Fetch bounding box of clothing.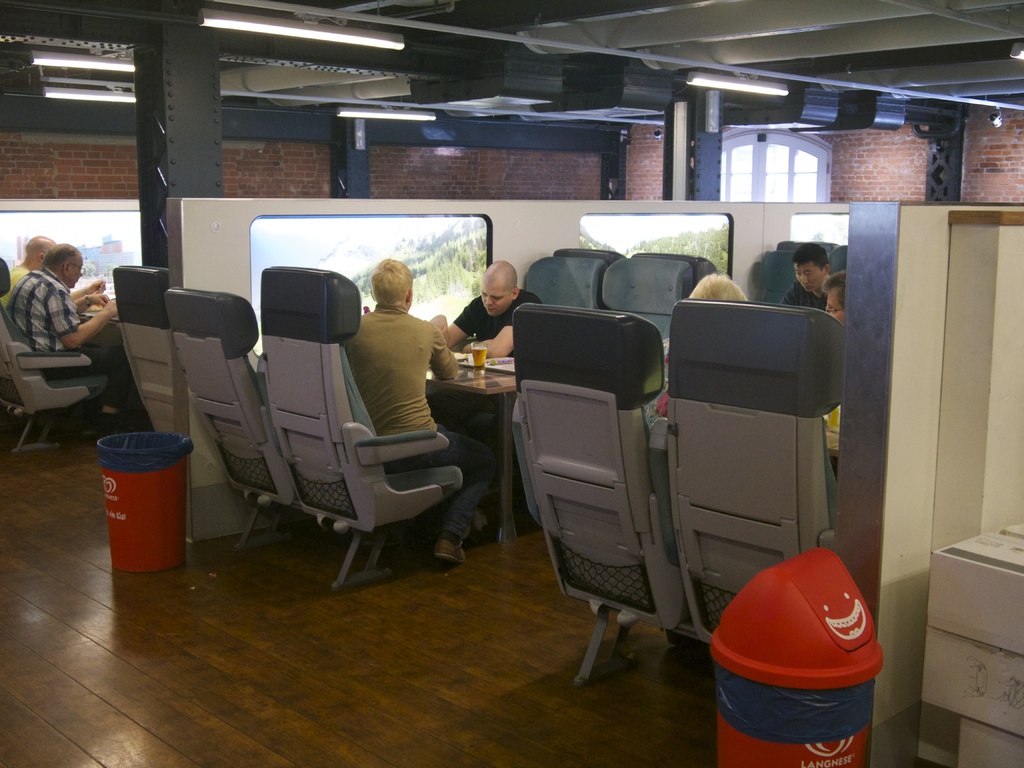
Bbox: (x1=14, y1=264, x2=79, y2=349).
